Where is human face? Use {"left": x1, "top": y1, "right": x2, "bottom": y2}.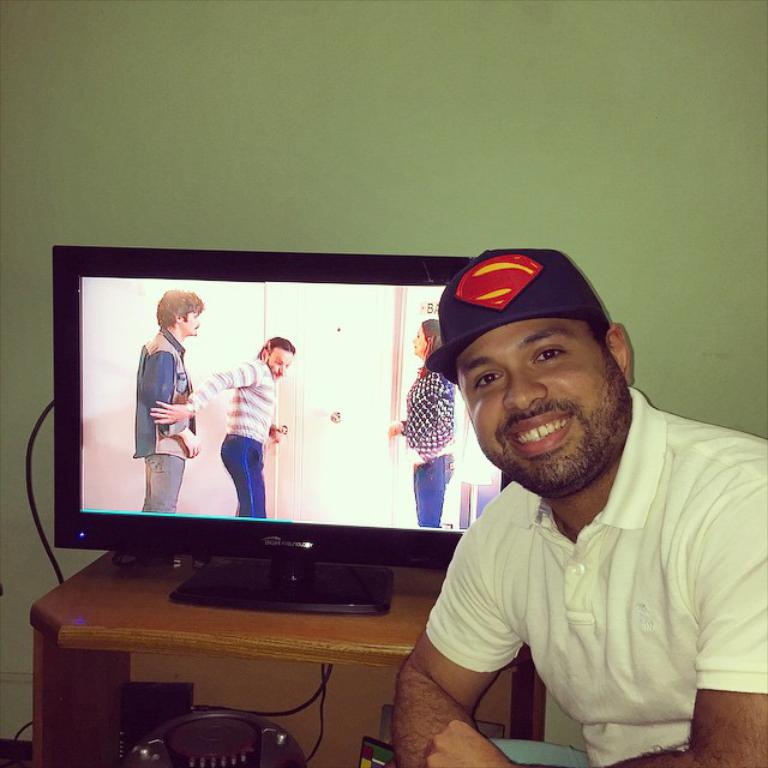
{"left": 451, "top": 329, "right": 631, "bottom": 493}.
